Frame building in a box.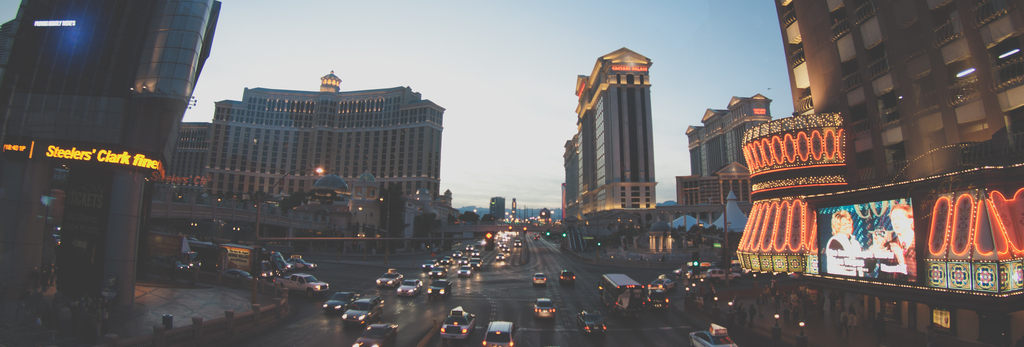
left=736, top=0, right=1023, bottom=346.
